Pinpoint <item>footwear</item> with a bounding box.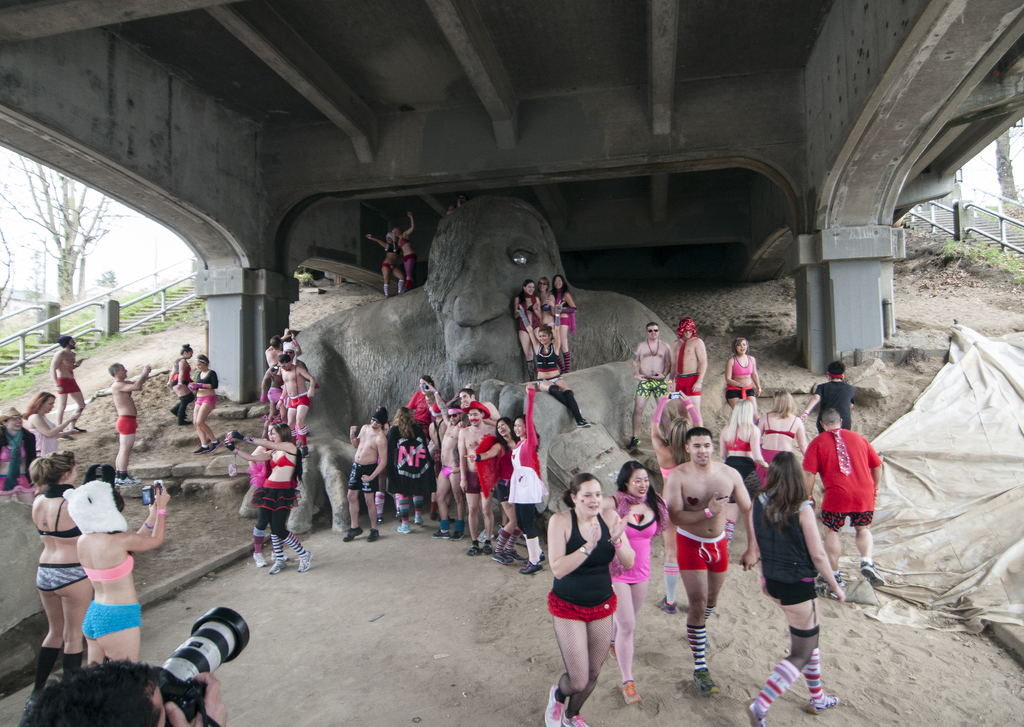
{"left": 115, "top": 474, "right": 141, "bottom": 484}.
